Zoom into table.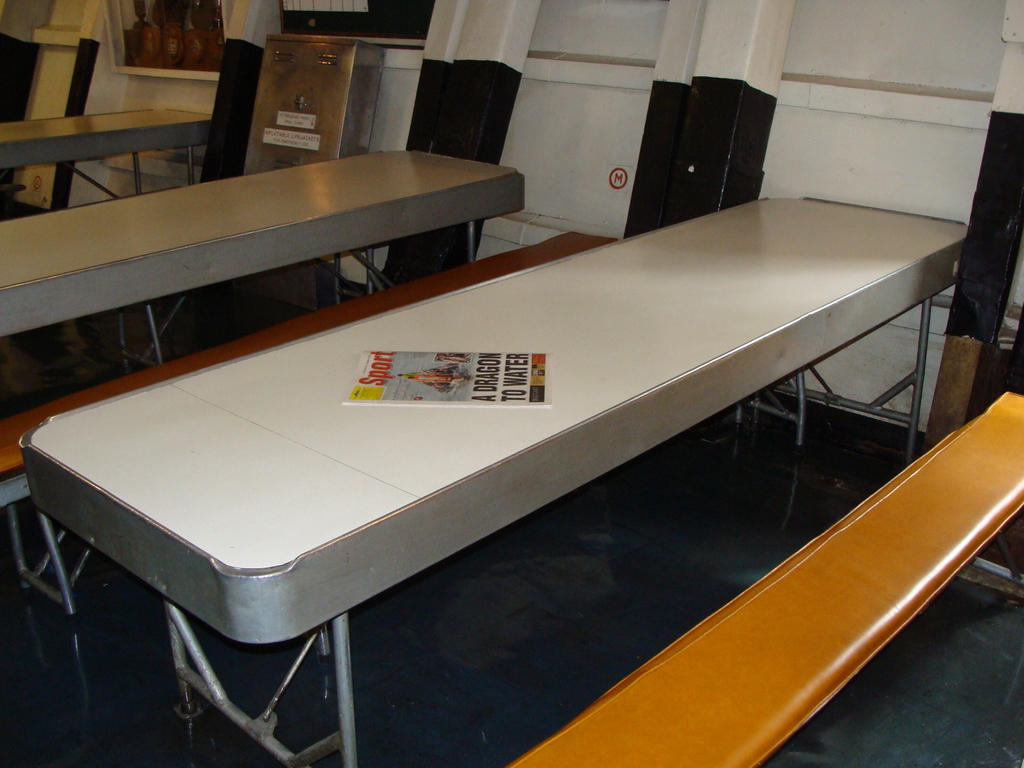
Zoom target: l=1, t=108, r=210, b=220.
